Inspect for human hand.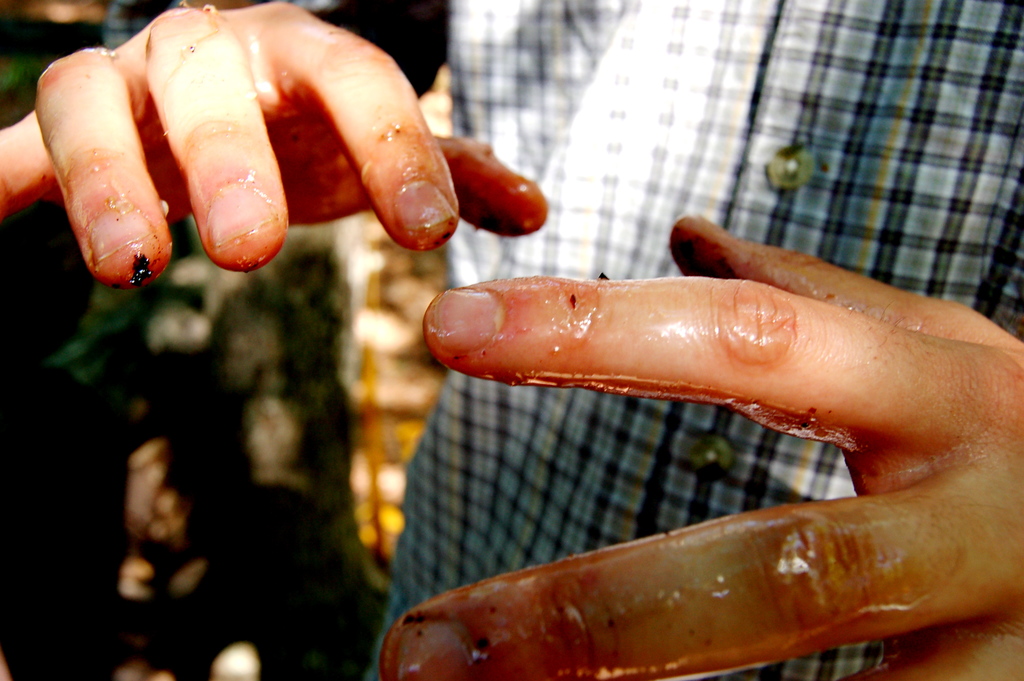
Inspection: bbox(378, 213, 1023, 680).
